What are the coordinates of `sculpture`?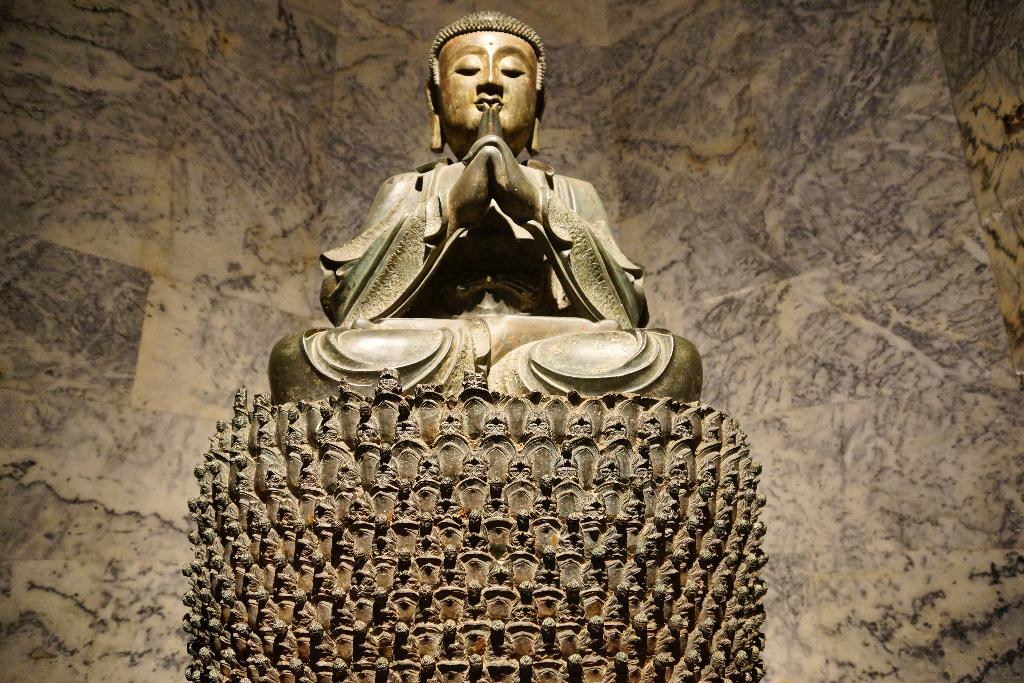
bbox=[528, 618, 564, 661].
